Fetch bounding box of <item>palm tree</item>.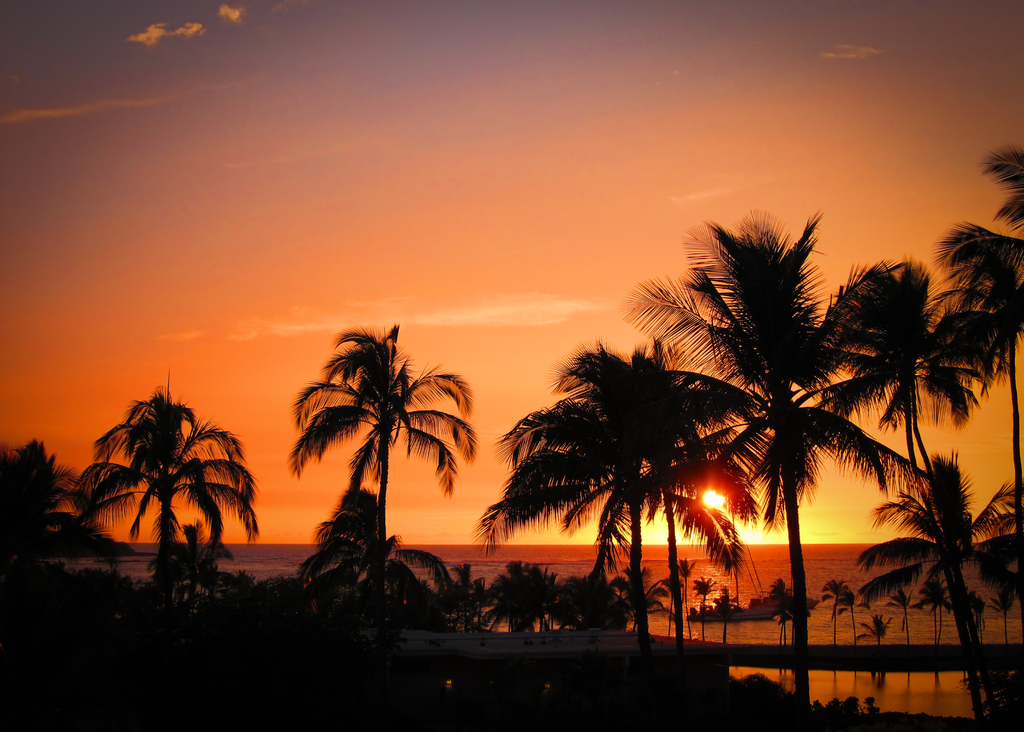
Bbox: 7:432:74:580.
